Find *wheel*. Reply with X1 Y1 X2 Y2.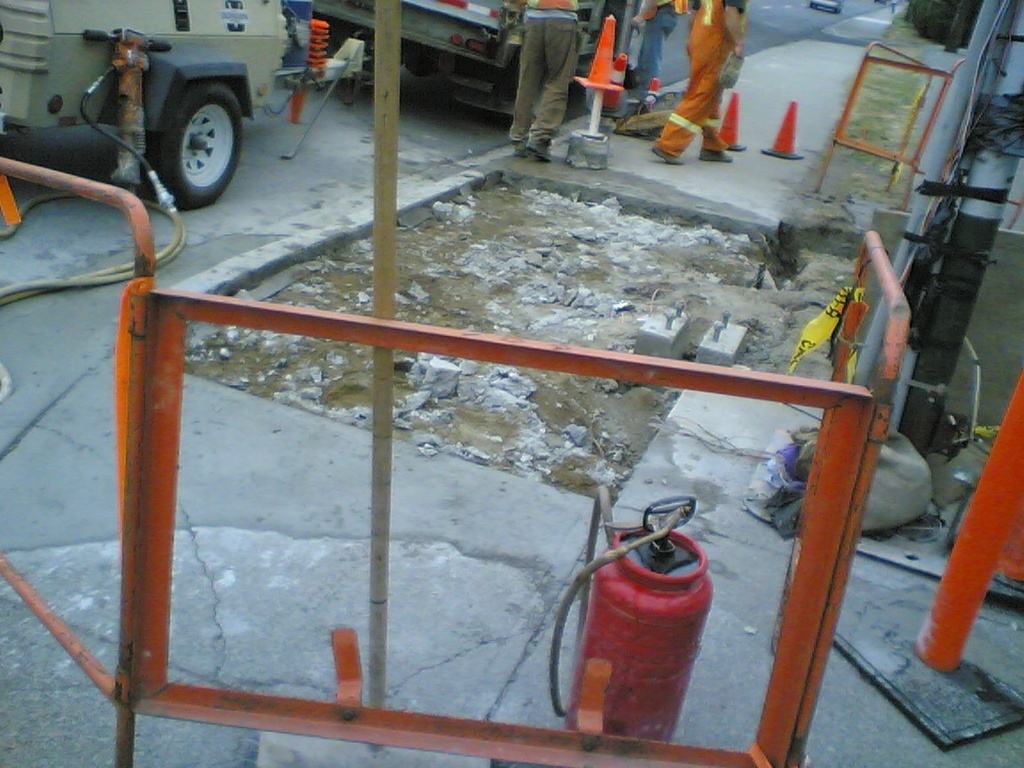
157 86 239 206.
